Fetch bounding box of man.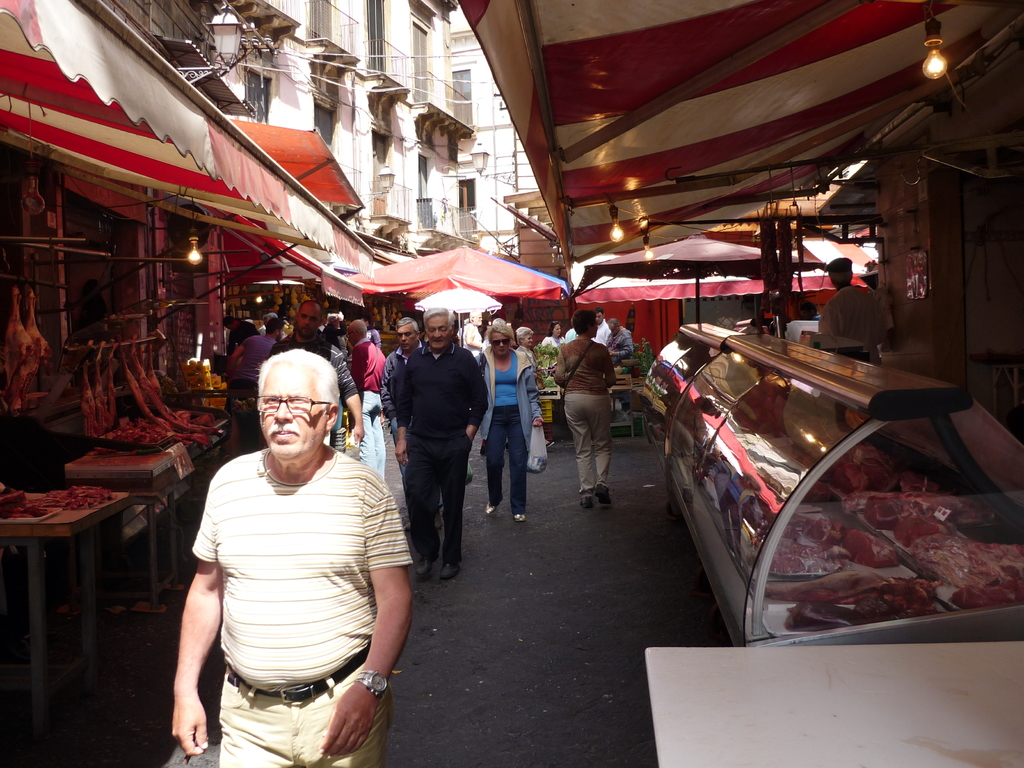
Bbox: (x1=604, y1=317, x2=636, y2=409).
